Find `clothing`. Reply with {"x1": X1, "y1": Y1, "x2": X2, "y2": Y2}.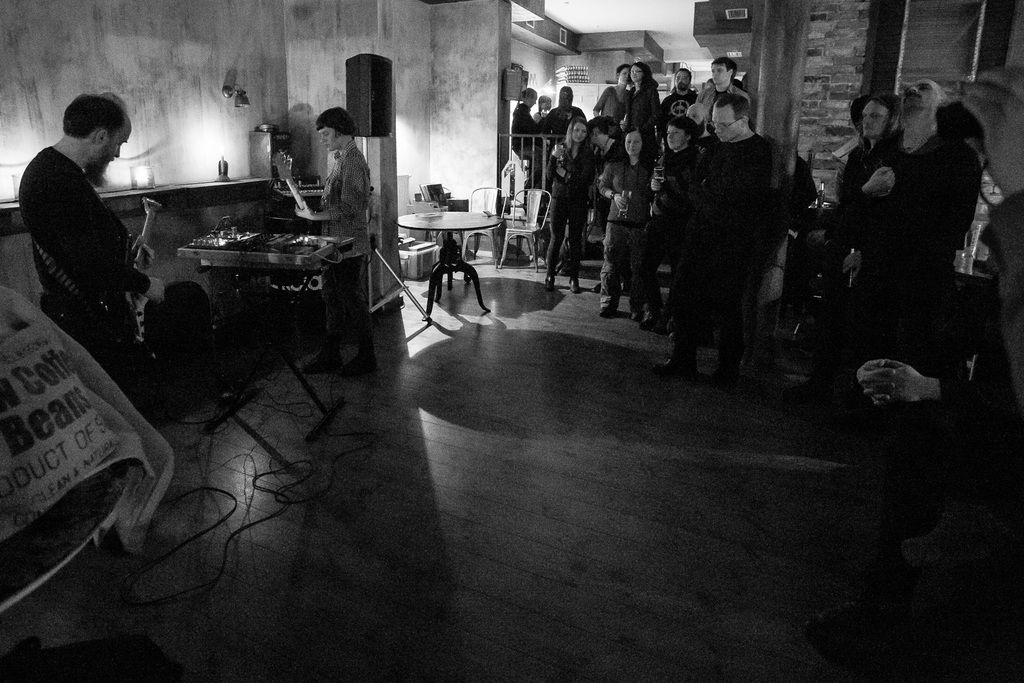
{"x1": 591, "y1": 150, "x2": 648, "y2": 309}.
